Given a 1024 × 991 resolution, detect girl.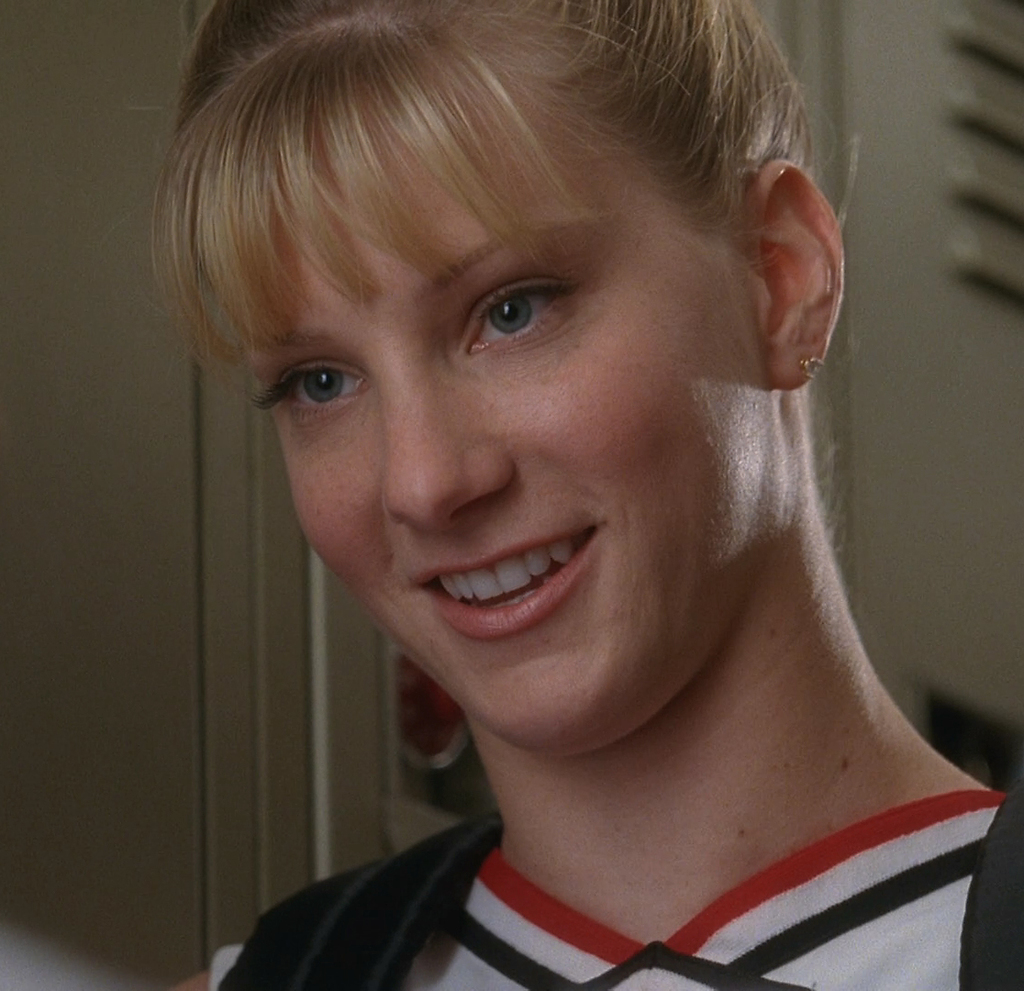
<box>113,0,1023,990</box>.
